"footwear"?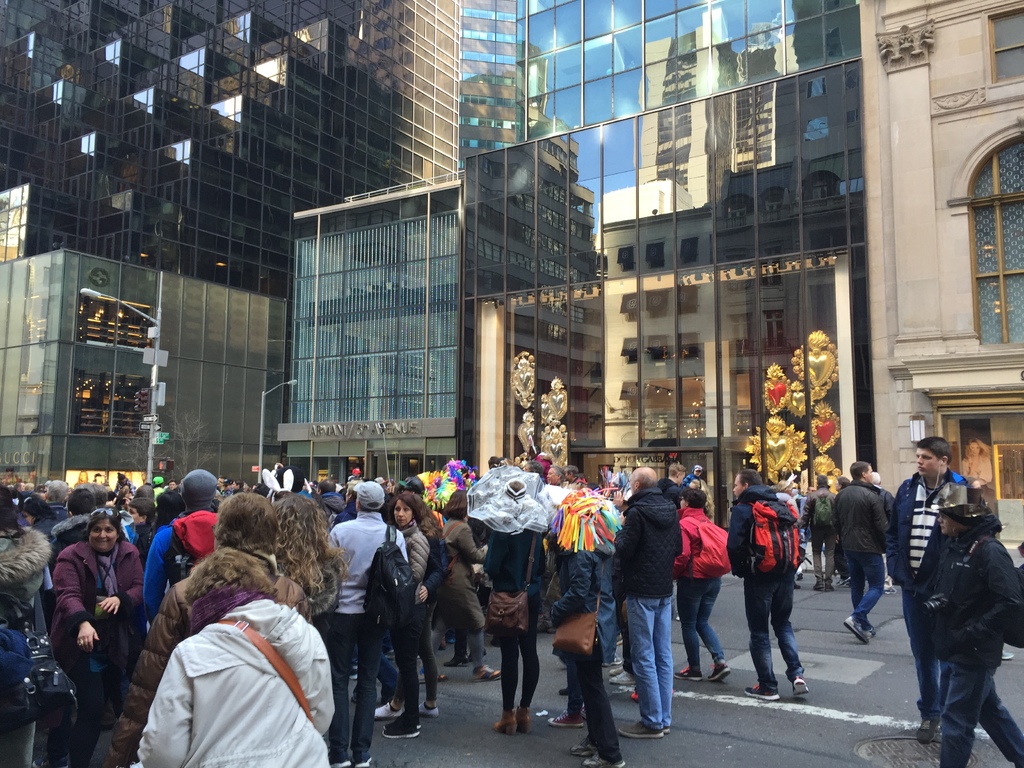
x1=355, y1=756, x2=372, y2=767
